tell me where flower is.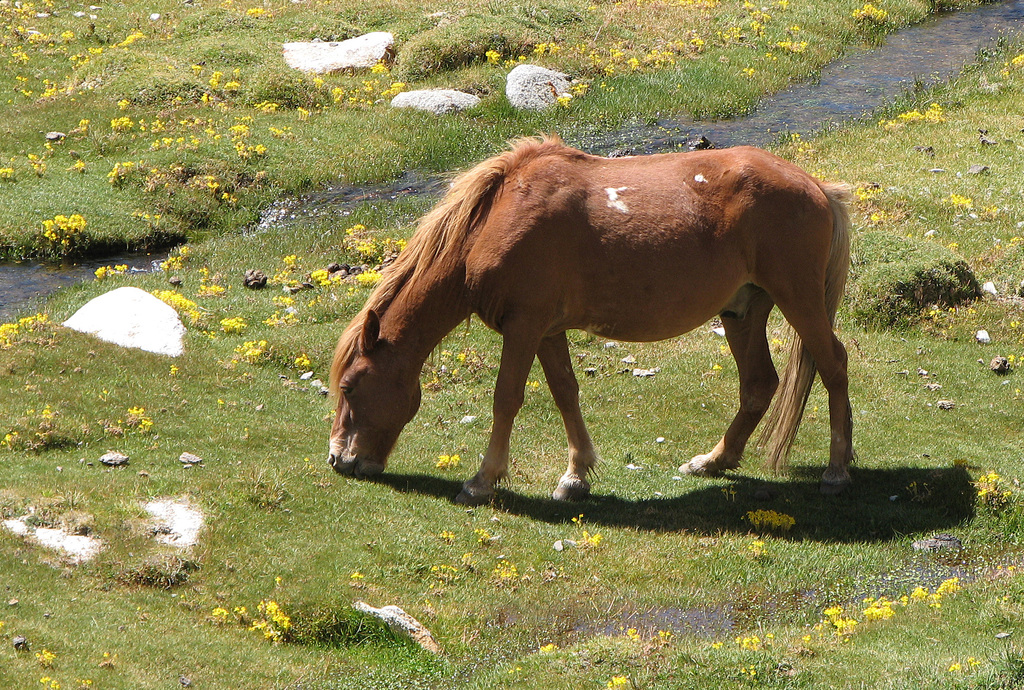
flower is at Rect(330, 87, 346, 102).
